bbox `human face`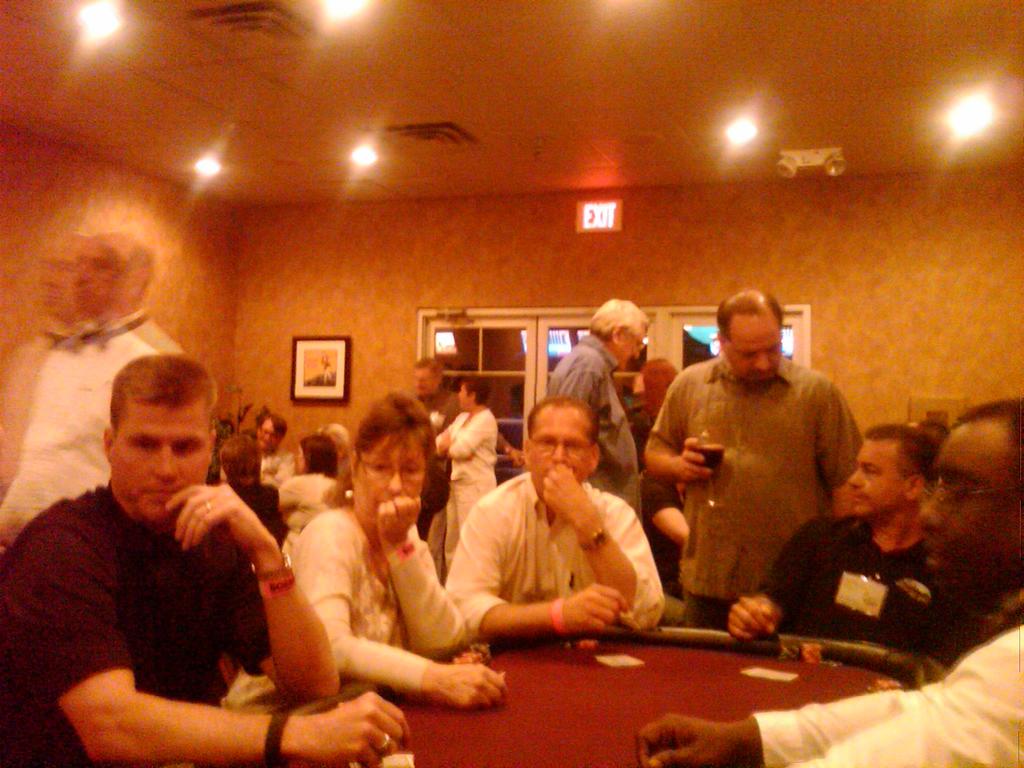
[260,421,285,452]
